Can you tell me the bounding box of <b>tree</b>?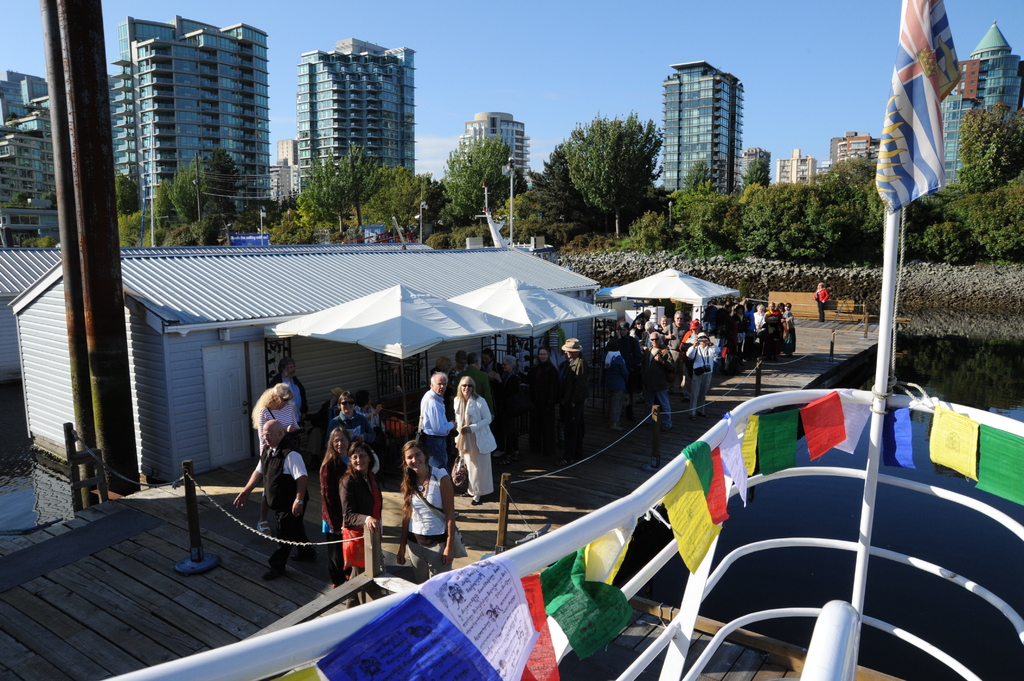
(left=540, top=99, right=678, bottom=235).
